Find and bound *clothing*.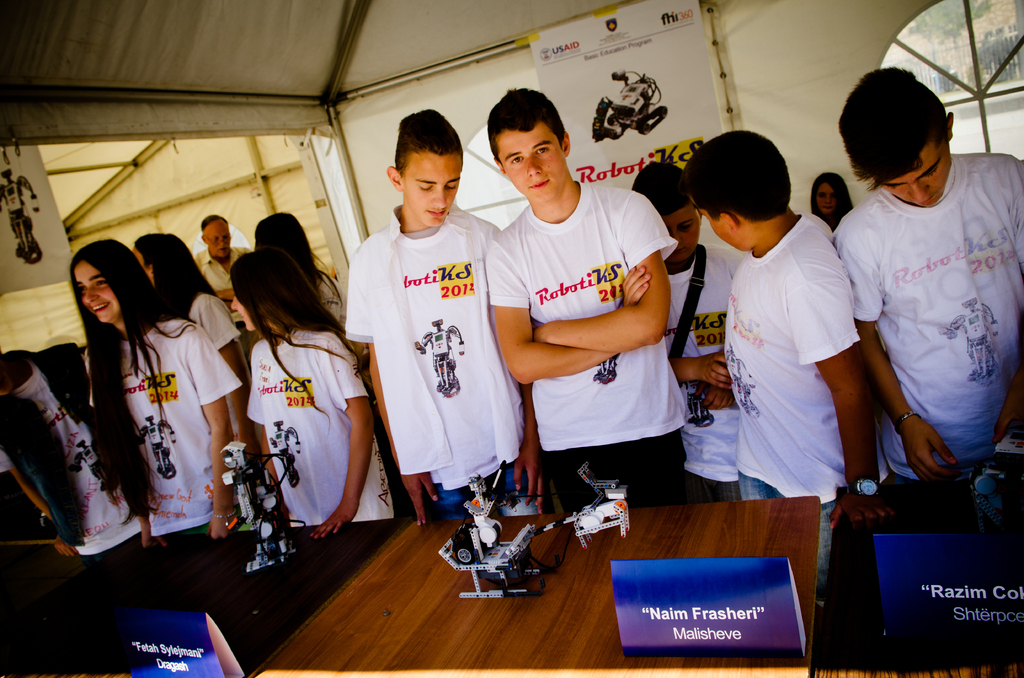
Bound: select_region(171, 242, 262, 353).
